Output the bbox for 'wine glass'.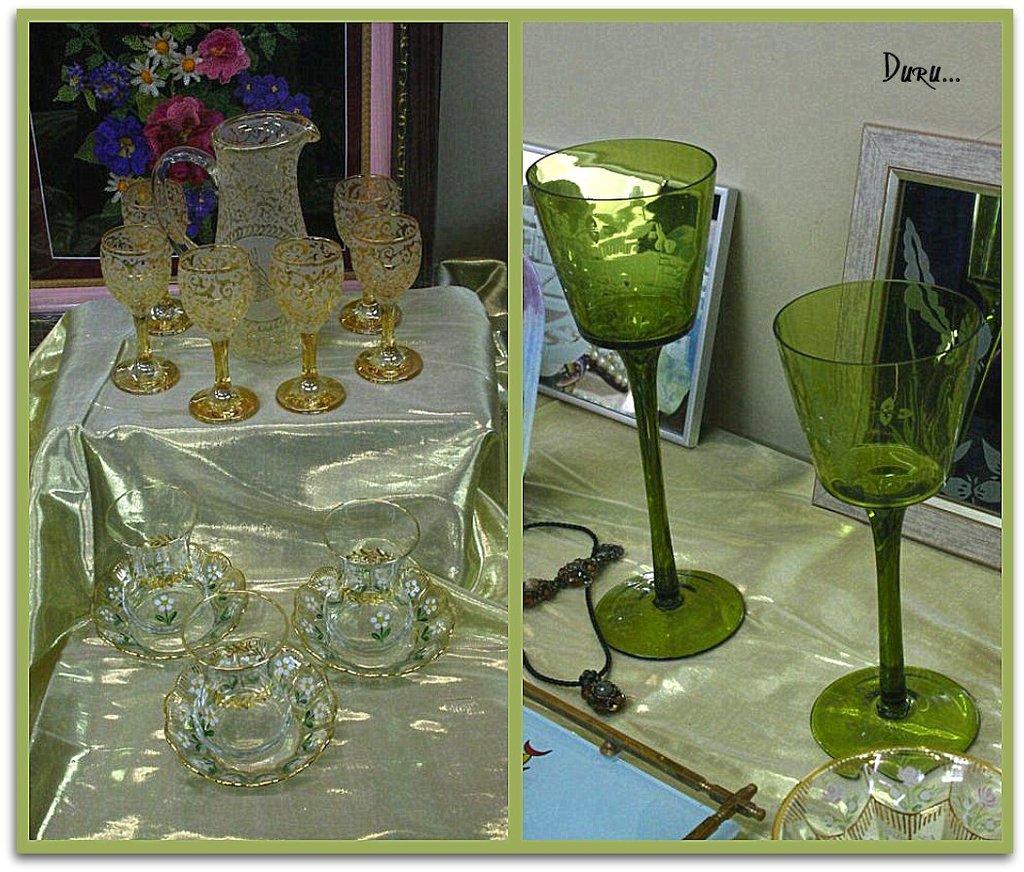
x1=114 y1=184 x2=201 y2=333.
